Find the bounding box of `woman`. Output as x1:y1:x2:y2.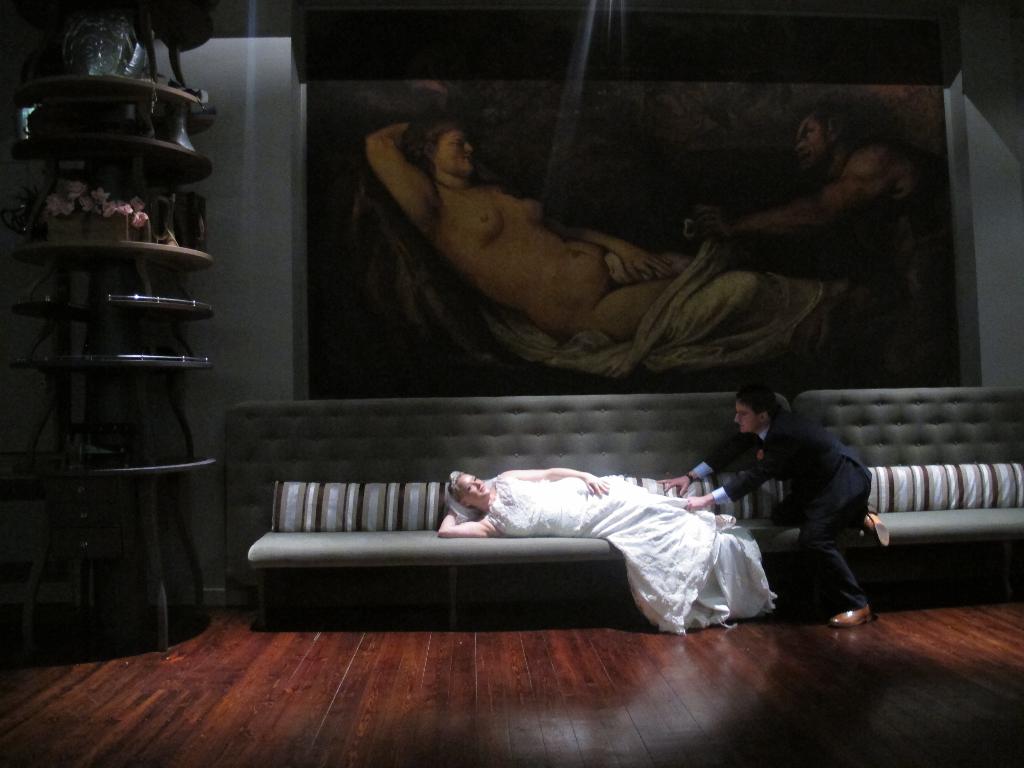
365:121:840:356.
